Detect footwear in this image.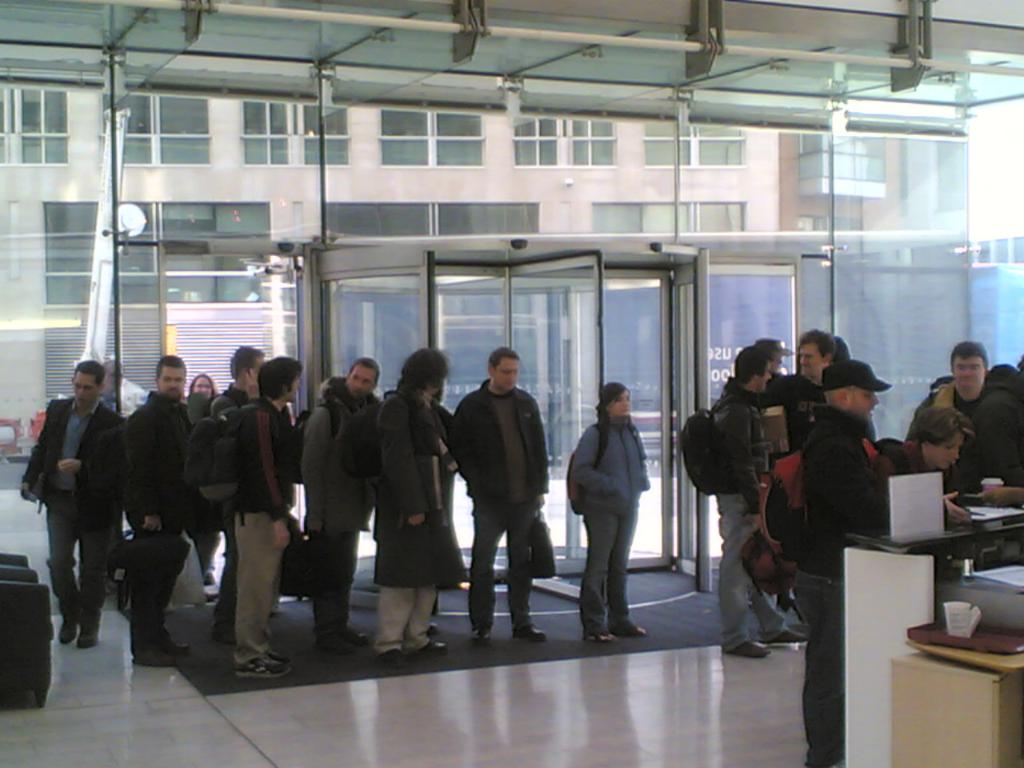
Detection: box(585, 634, 615, 646).
